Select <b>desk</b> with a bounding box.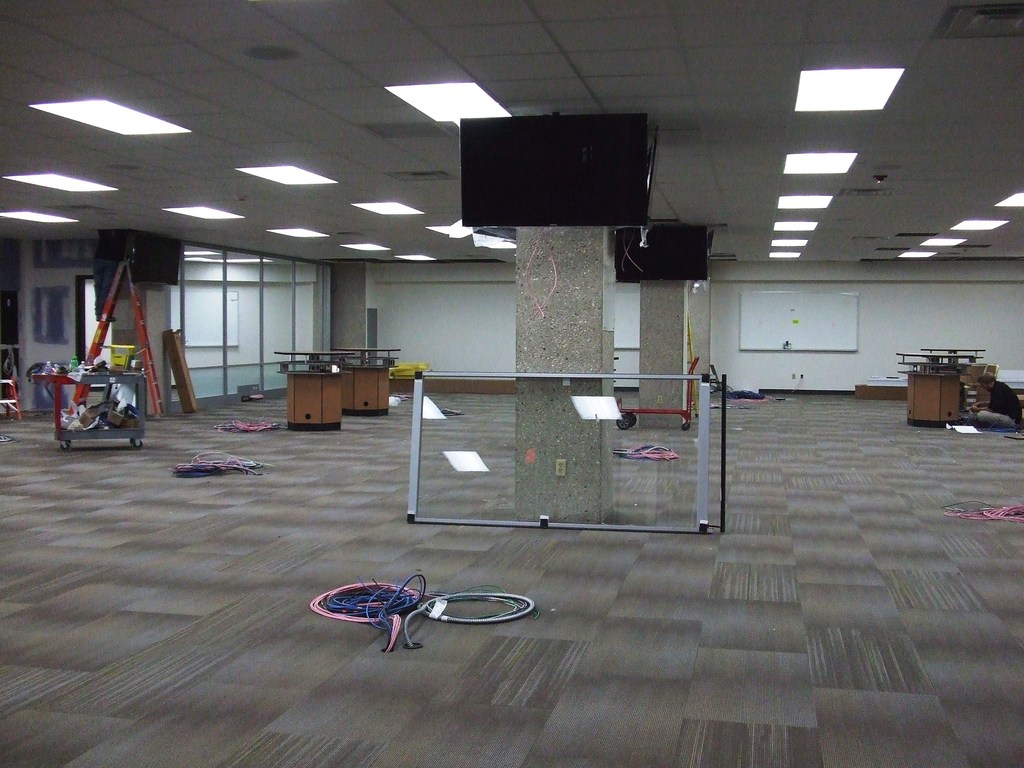
[x1=275, y1=351, x2=355, y2=427].
